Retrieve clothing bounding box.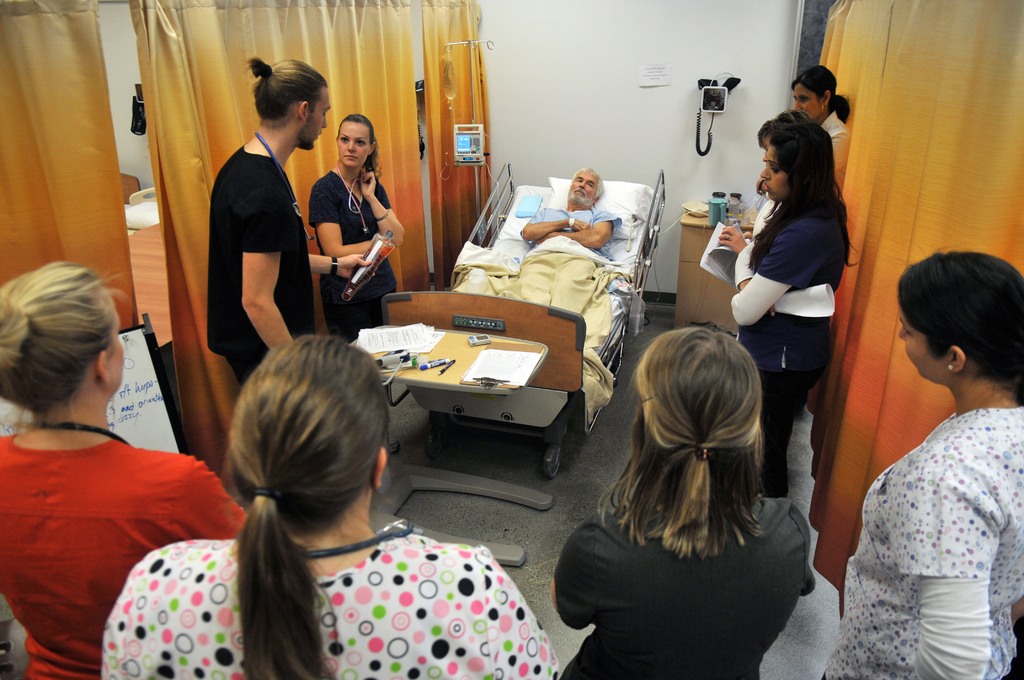
Bounding box: 97/525/560/679.
